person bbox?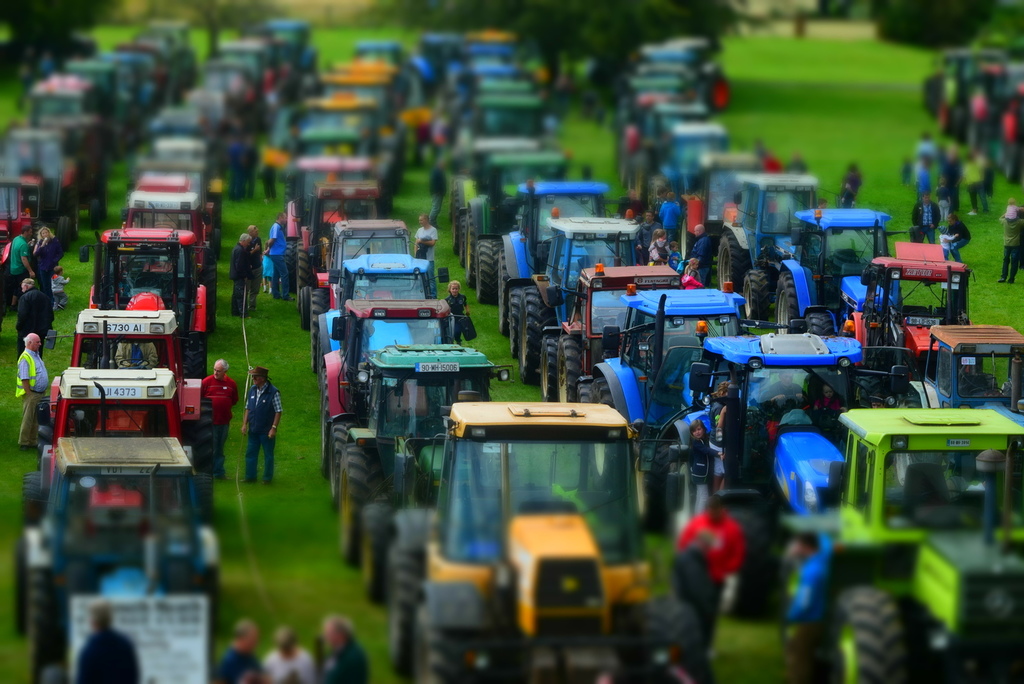
left=939, top=215, right=969, bottom=267
